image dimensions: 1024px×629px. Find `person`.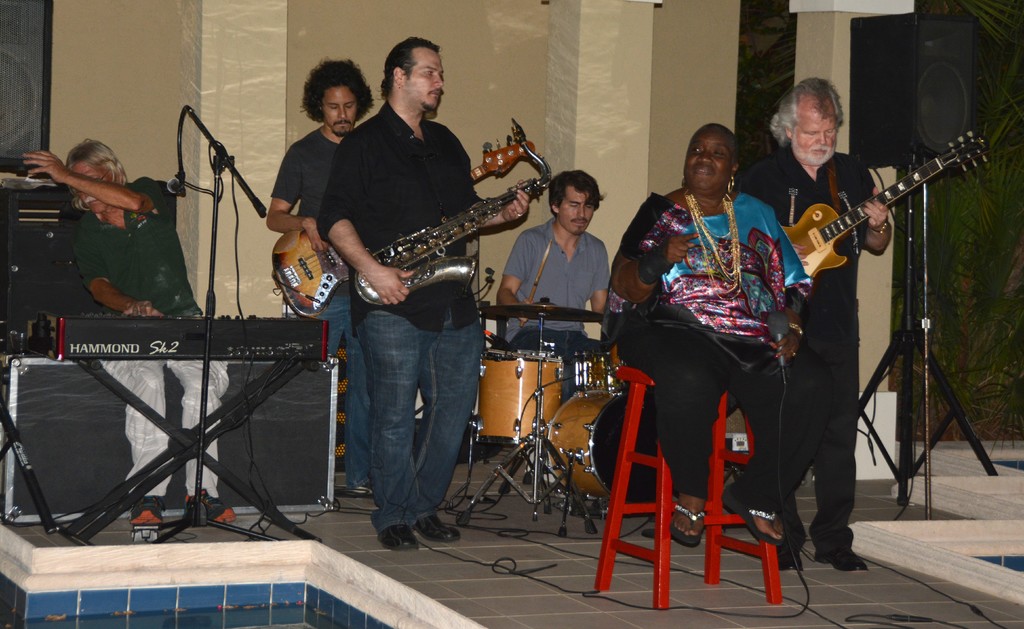
bbox=[732, 74, 890, 571].
